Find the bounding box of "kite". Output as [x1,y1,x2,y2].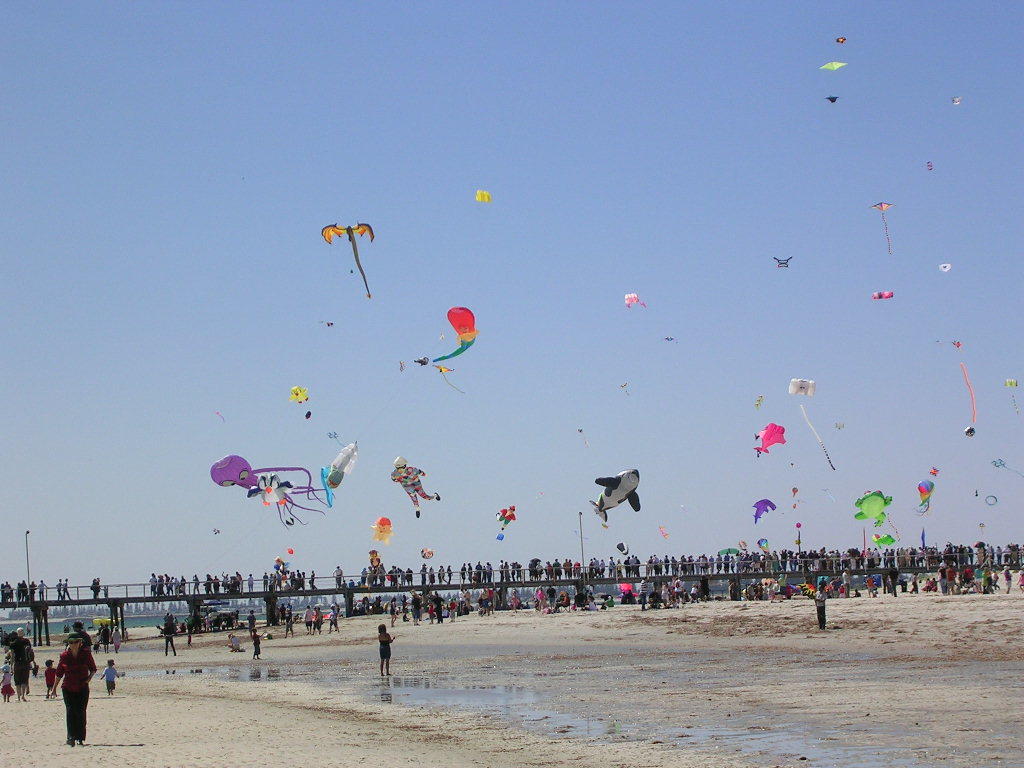
[937,260,952,276].
